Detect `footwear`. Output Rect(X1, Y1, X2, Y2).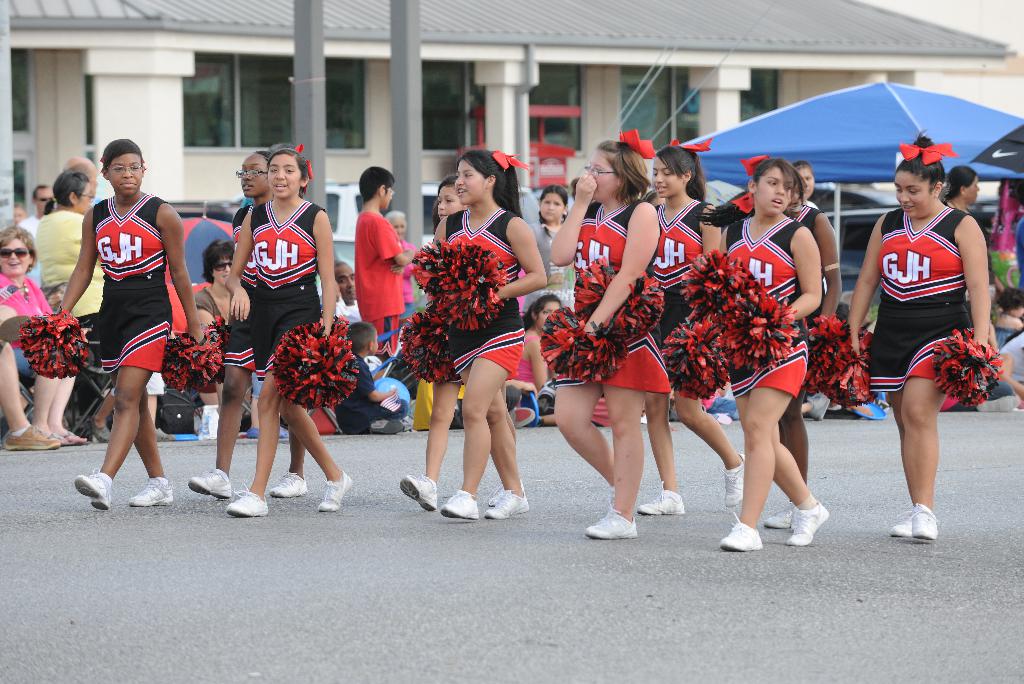
Rect(728, 450, 749, 509).
